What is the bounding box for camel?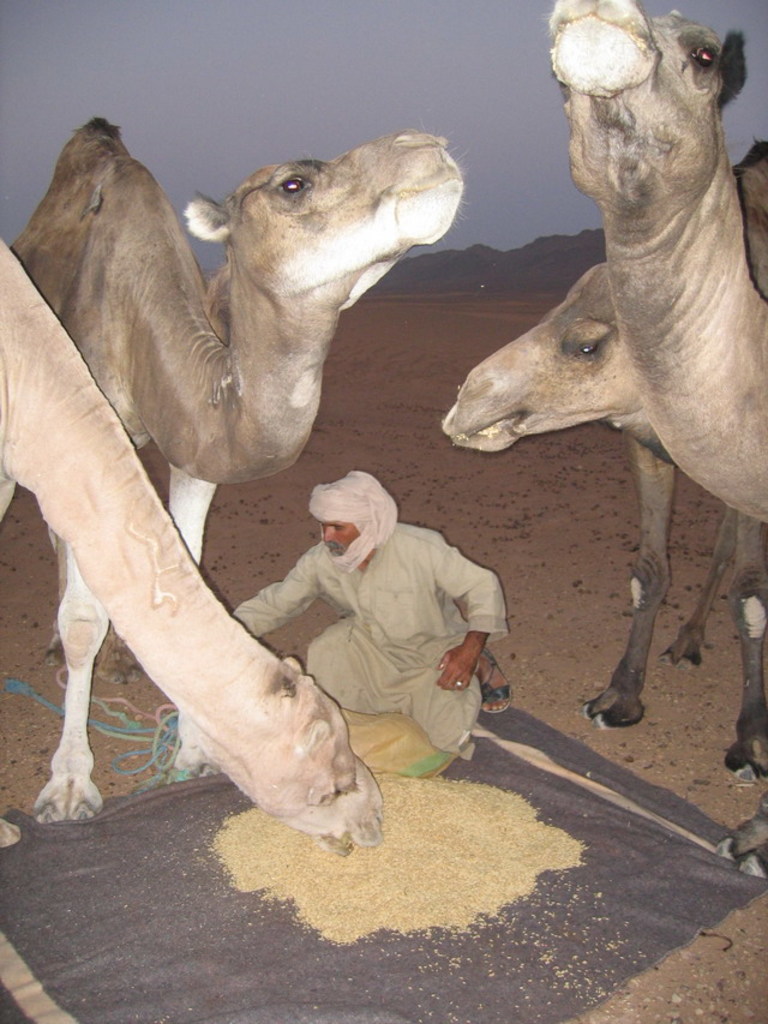
Rect(439, 136, 767, 785).
